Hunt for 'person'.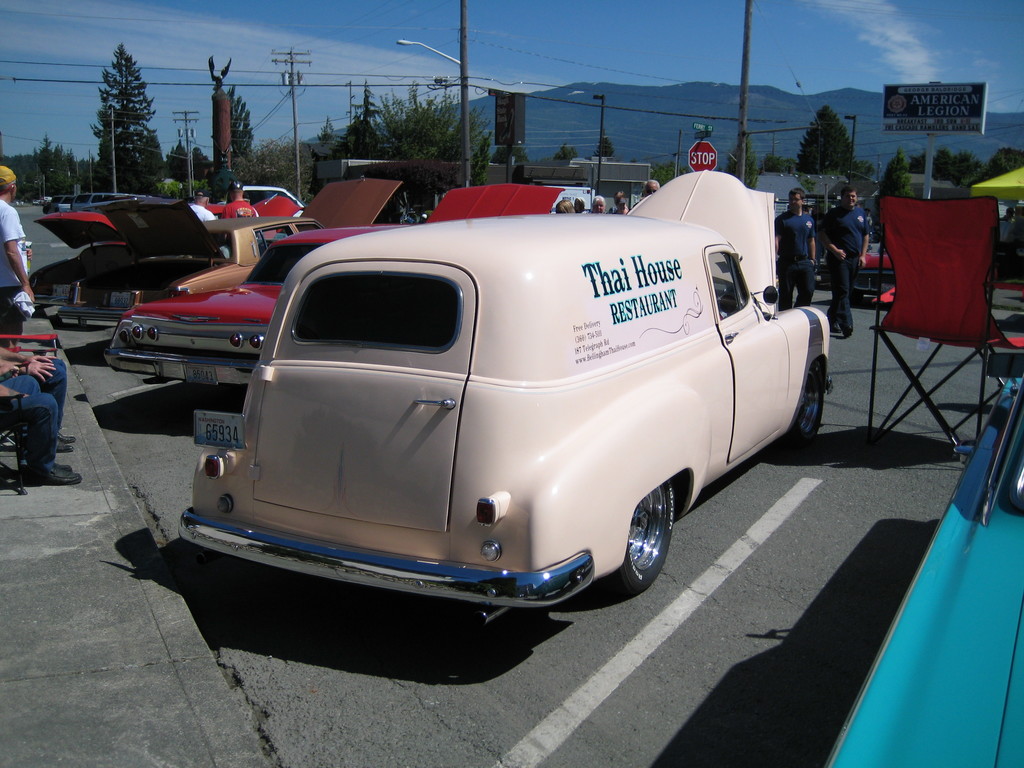
Hunted down at detection(645, 180, 661, 193).
